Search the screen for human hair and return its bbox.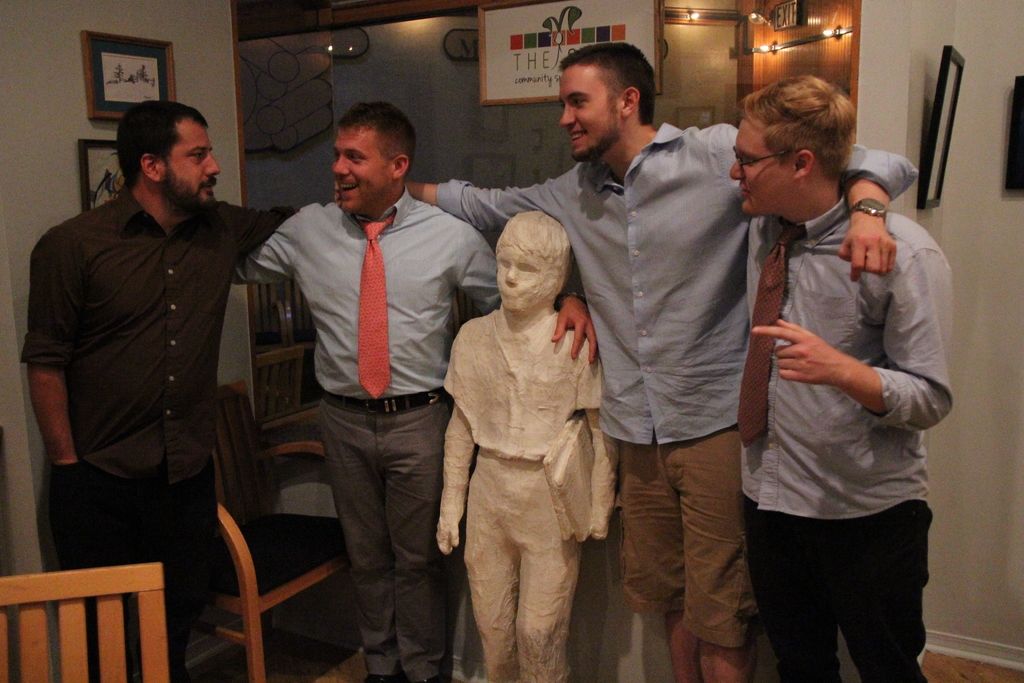
Found: {"left": 748, "top": 74, "right": 858, "bottom": 186}.
